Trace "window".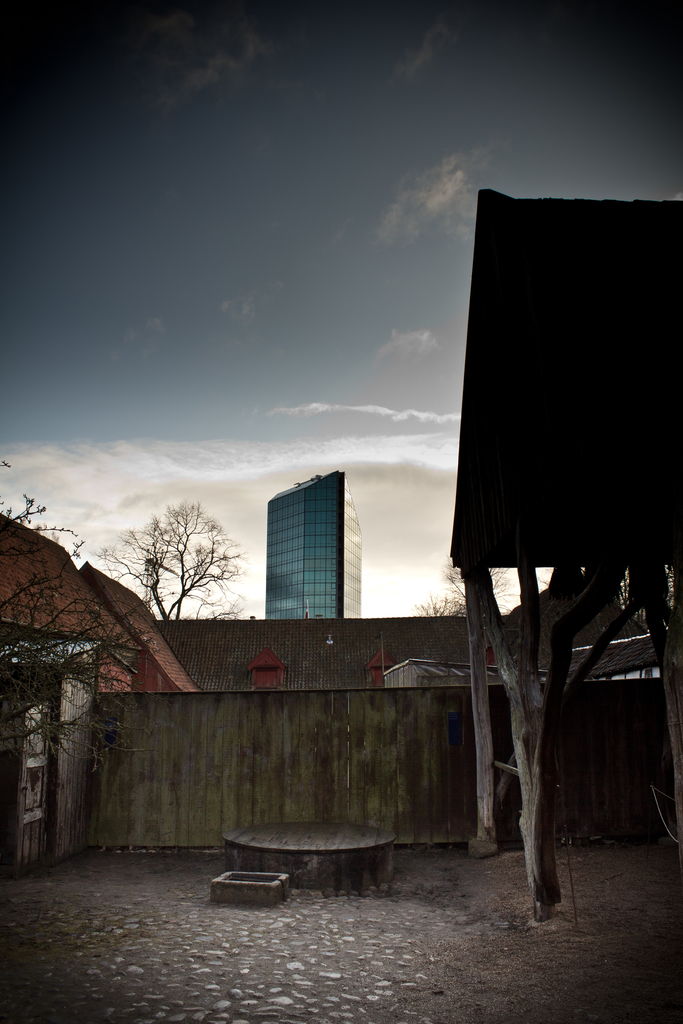
Traced to [22, 701, 51, 816].
